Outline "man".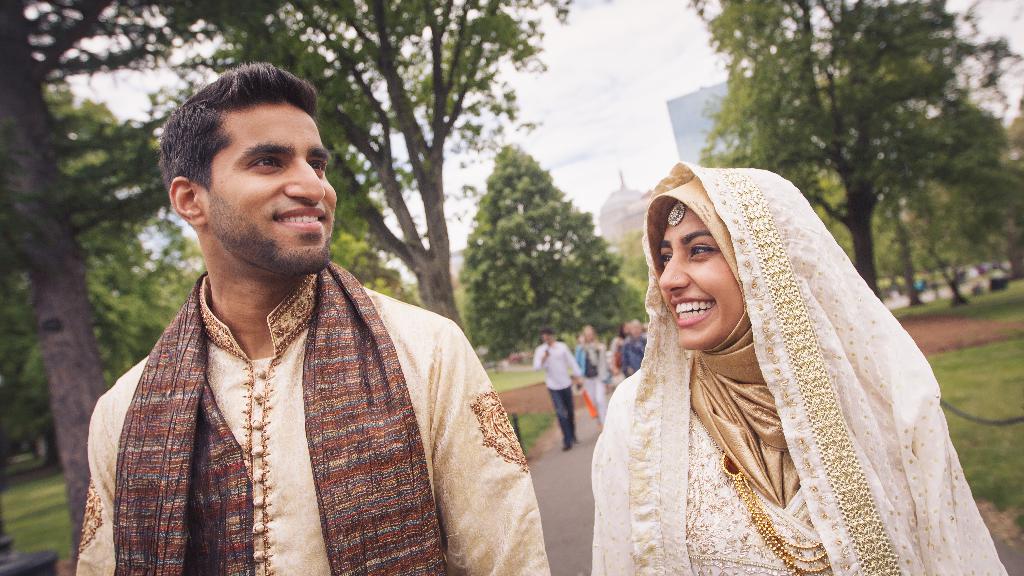
Outline: region(619, 317, 645, 390).
